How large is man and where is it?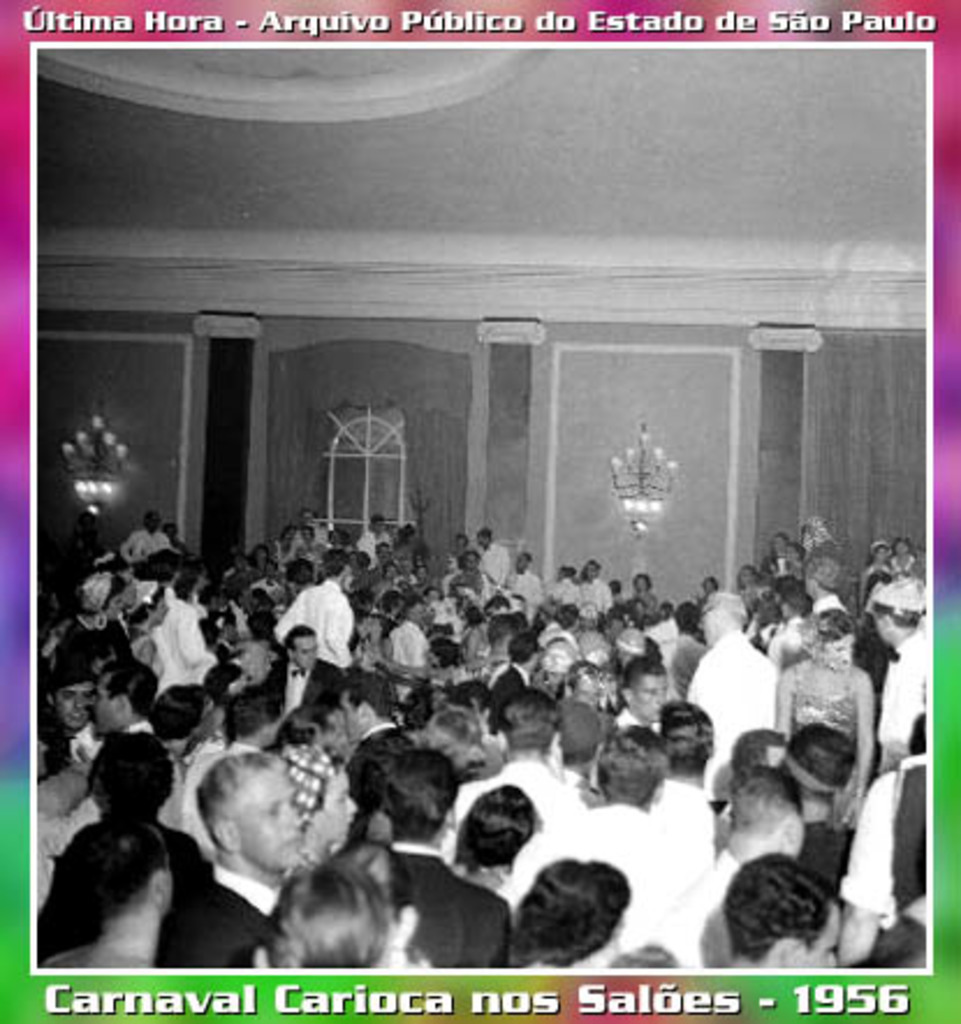
Bounding box: x1=264, y1=623, x2=347, y2=711.
